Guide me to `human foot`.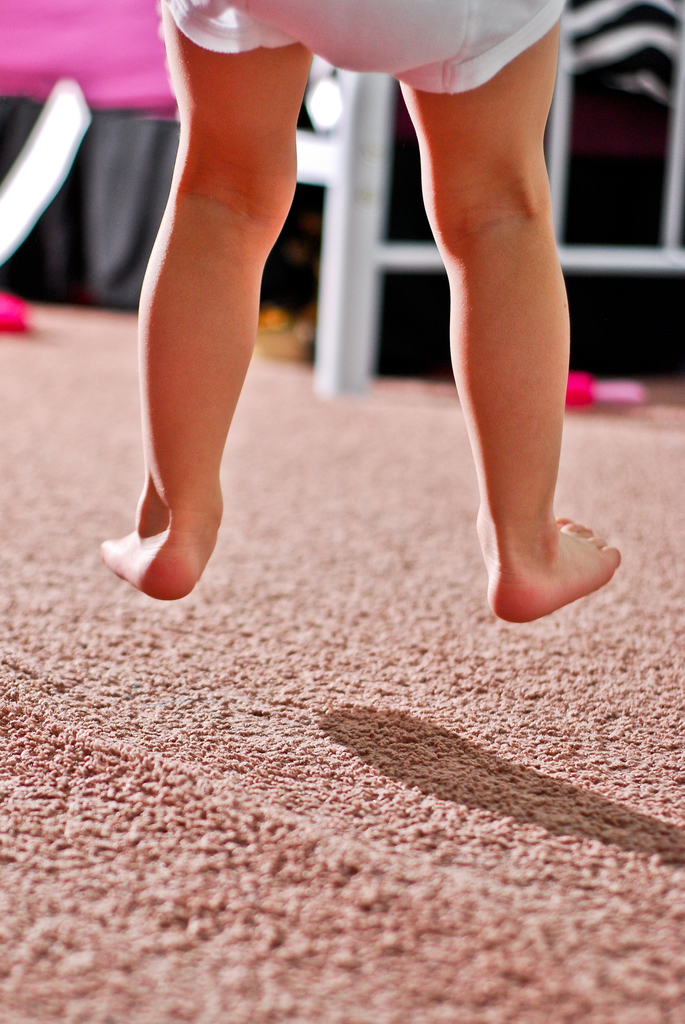
Guidance: 477:503:622:622.
